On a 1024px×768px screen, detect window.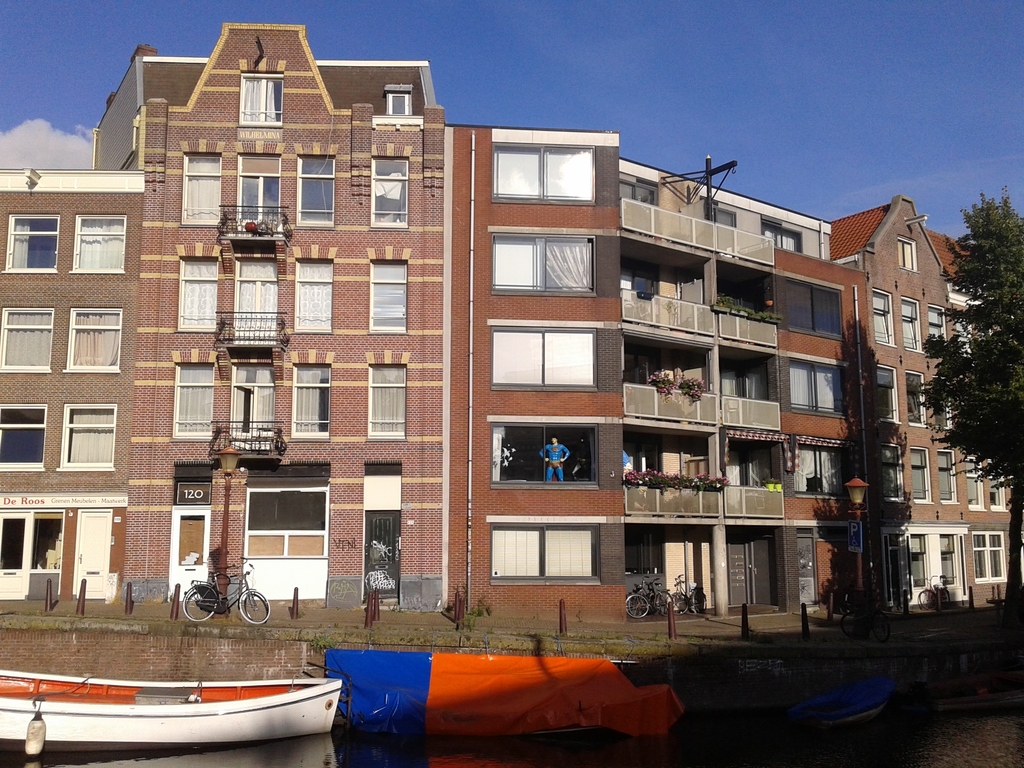
Rect(876, 363, 895, 416).
